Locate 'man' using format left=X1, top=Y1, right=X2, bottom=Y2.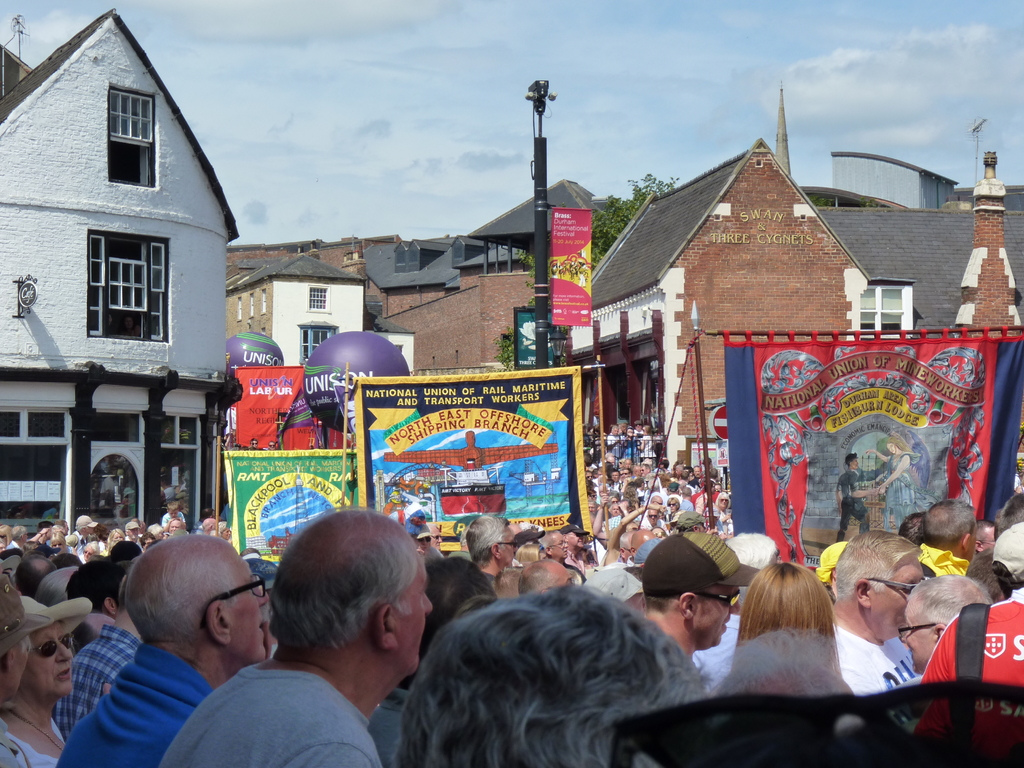
left=916, top=502, right=979, bottom=575.
